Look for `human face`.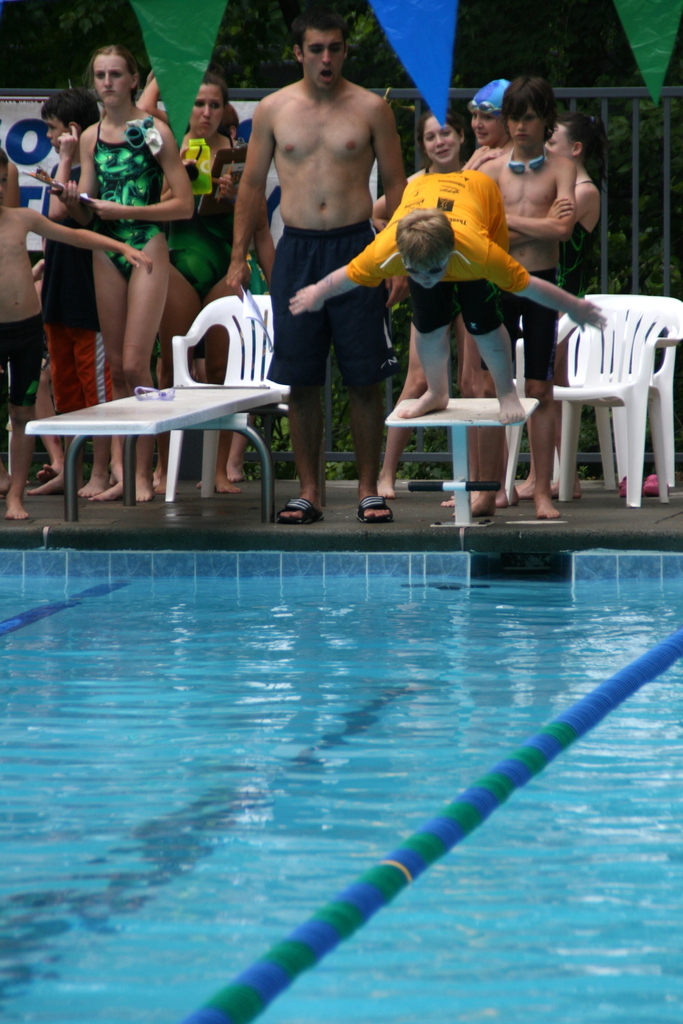
Found: x1=467, y1=104, x2=502, y2=147.
